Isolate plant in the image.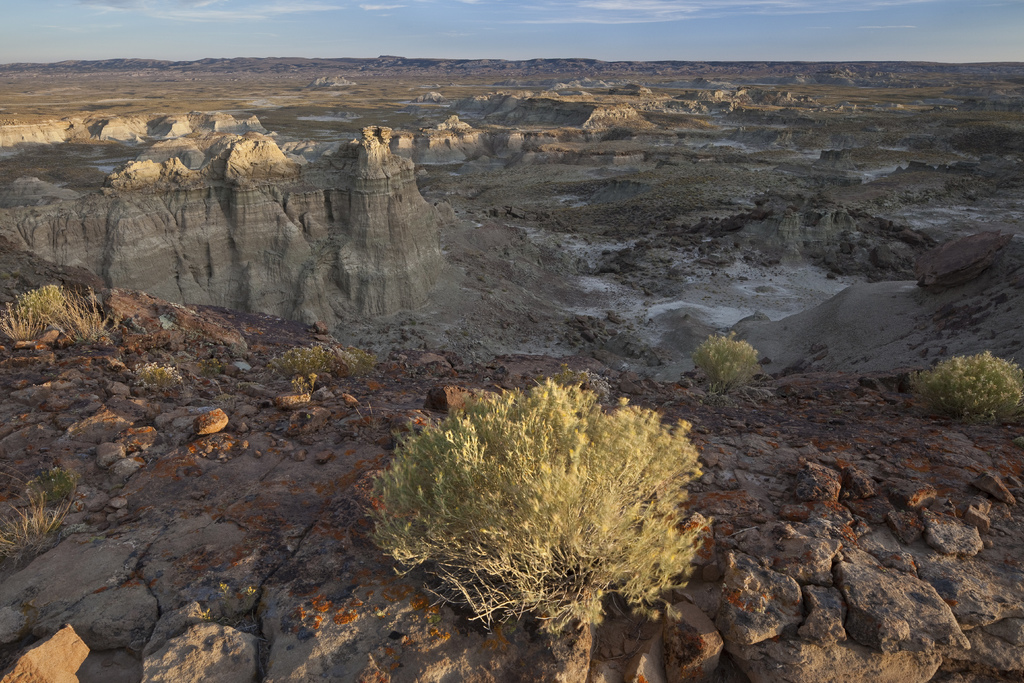
Isolated region: bbox=(388, 375, 708, 631).
